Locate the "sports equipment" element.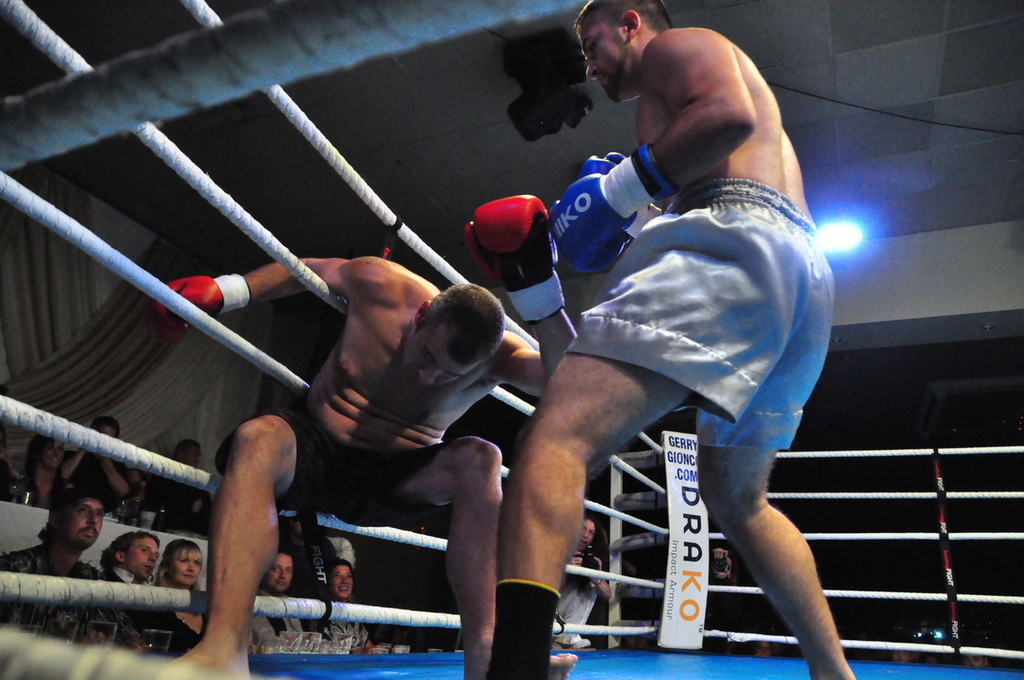
Element bbox: pyautogui.locateOnScreen(577, 150, 663, 242).
